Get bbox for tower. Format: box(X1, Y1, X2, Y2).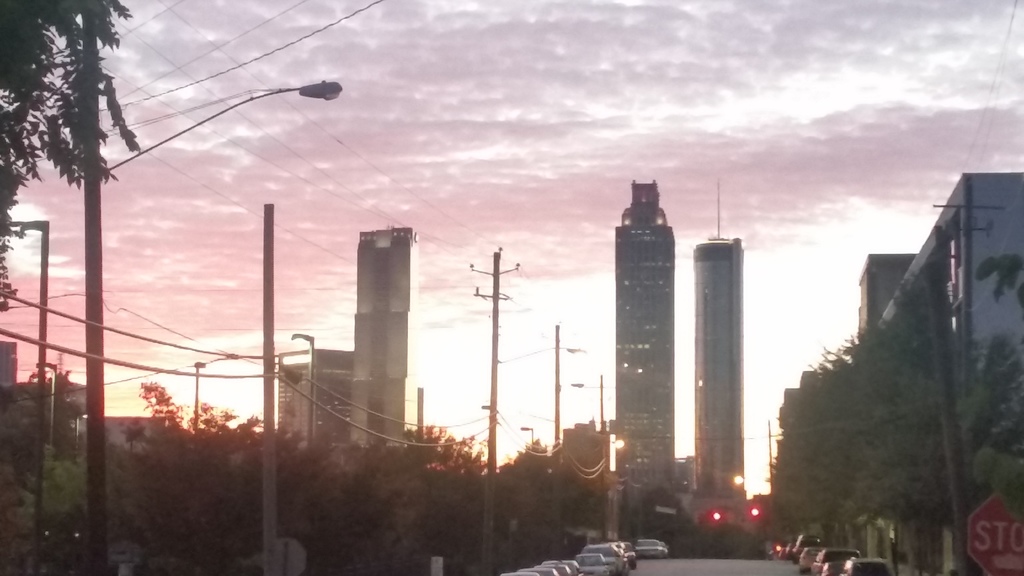
box(342, 223, 412, 445).
